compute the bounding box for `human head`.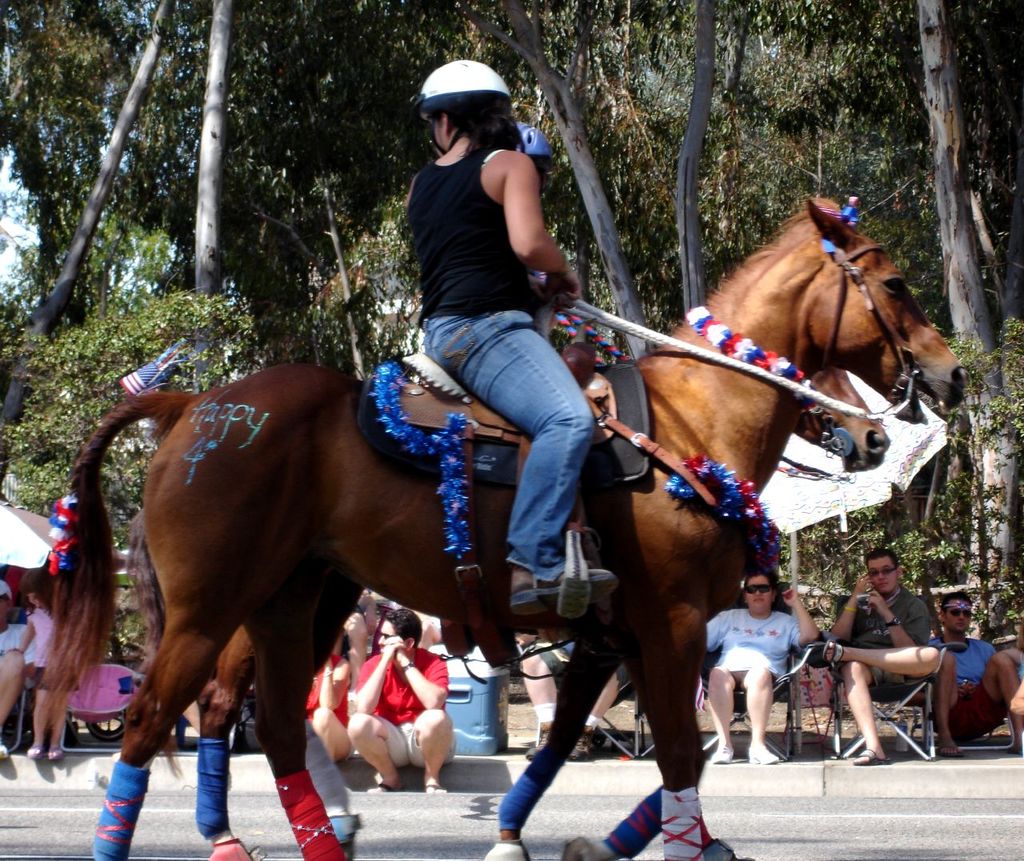
<box>514,118,554,194</box>.
